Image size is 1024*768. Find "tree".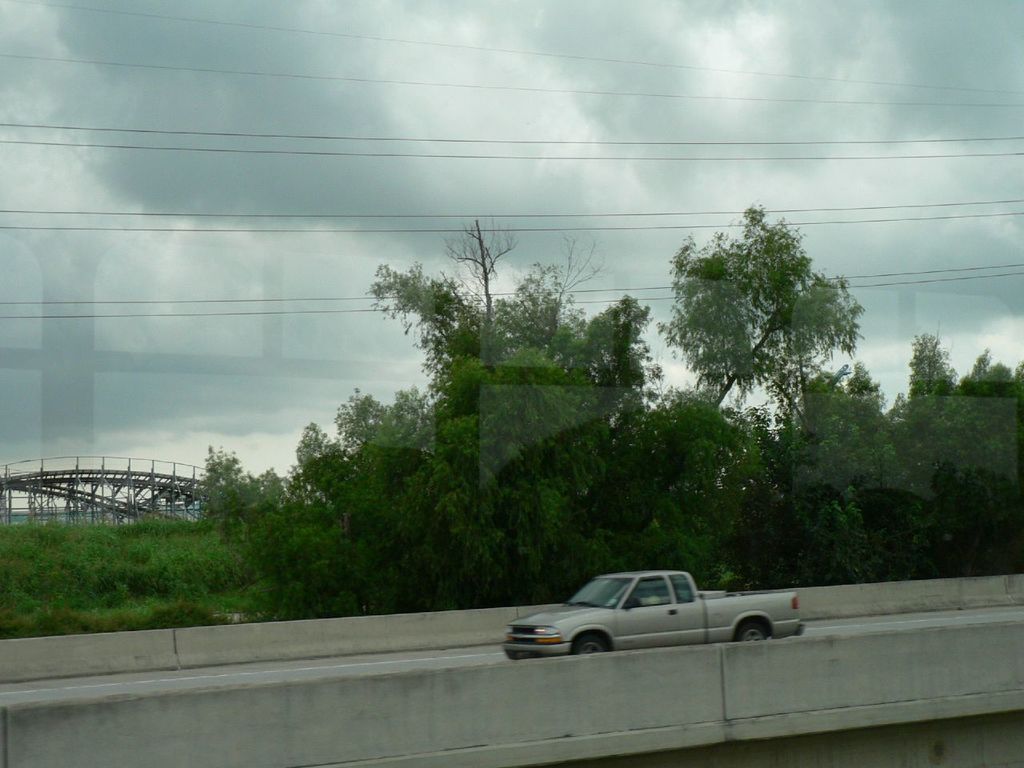
<region>781, 333, 1023, 579</region>.
